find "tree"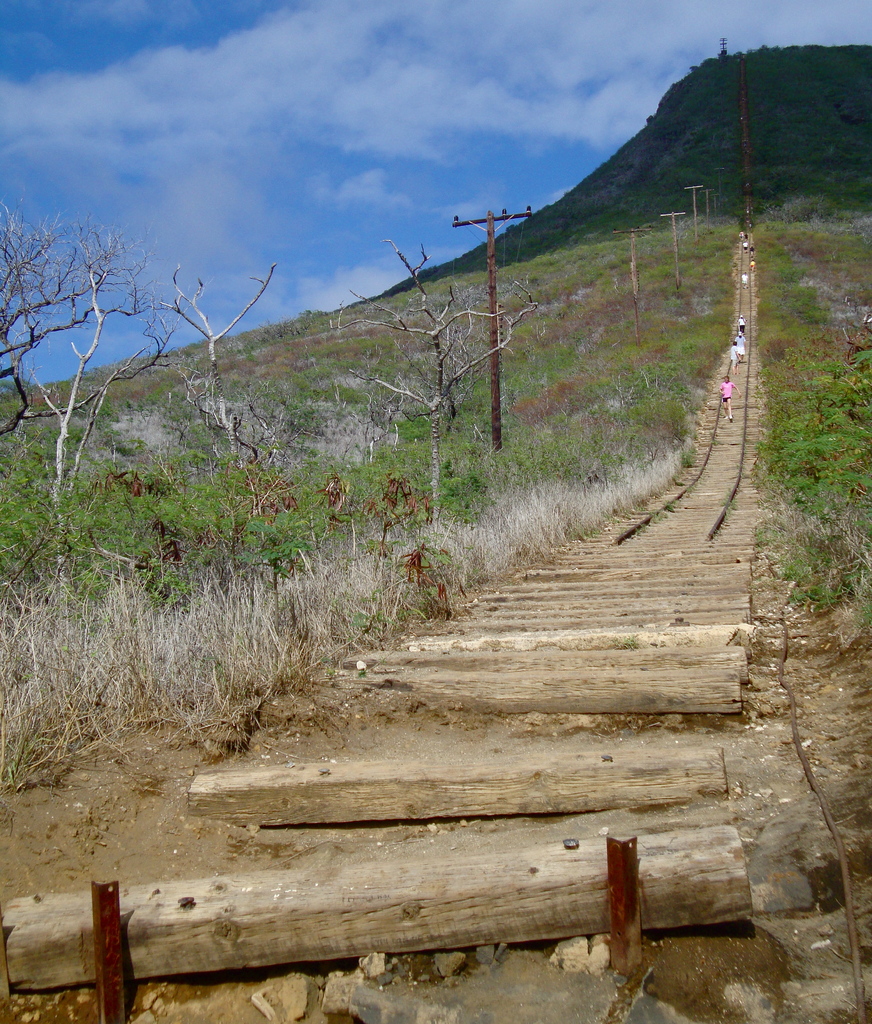
x1=0, y1=185, x2=157, y2=439
